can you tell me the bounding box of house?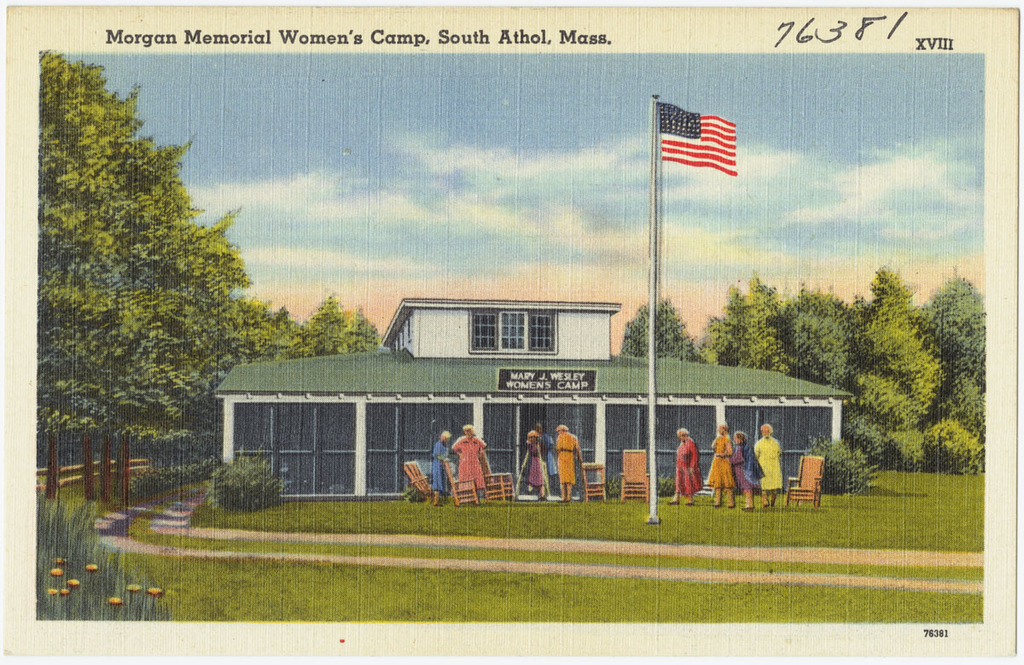
box(212, 299, 850, 498).
